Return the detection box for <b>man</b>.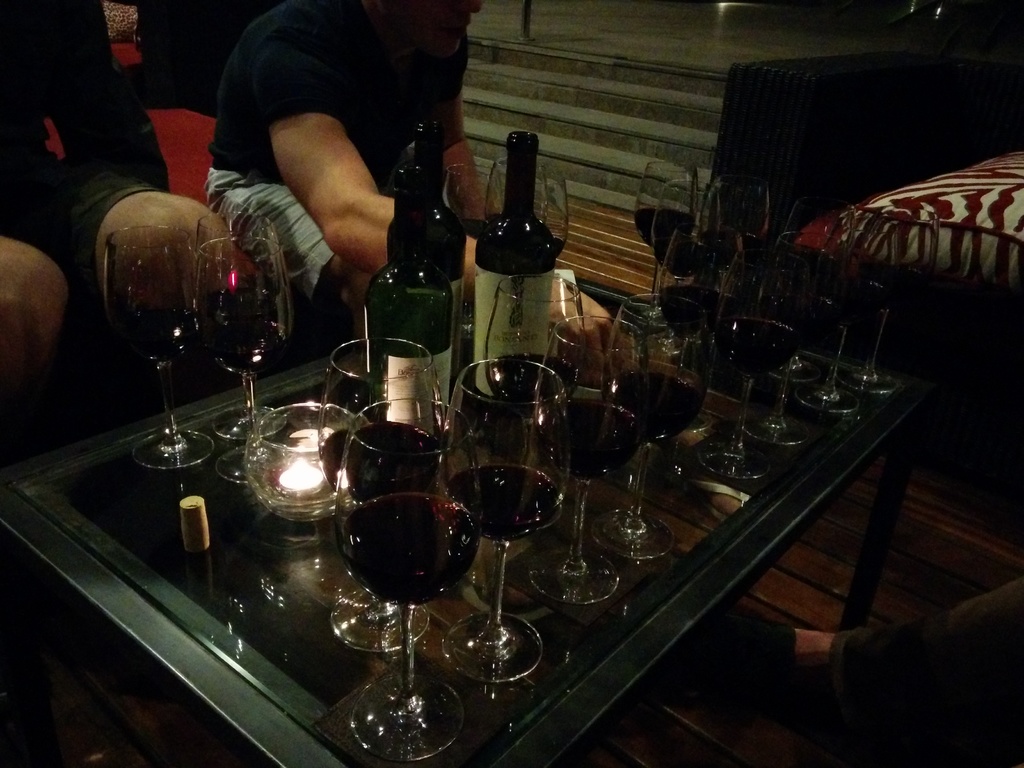
rect(0, 0, 262, 433).
